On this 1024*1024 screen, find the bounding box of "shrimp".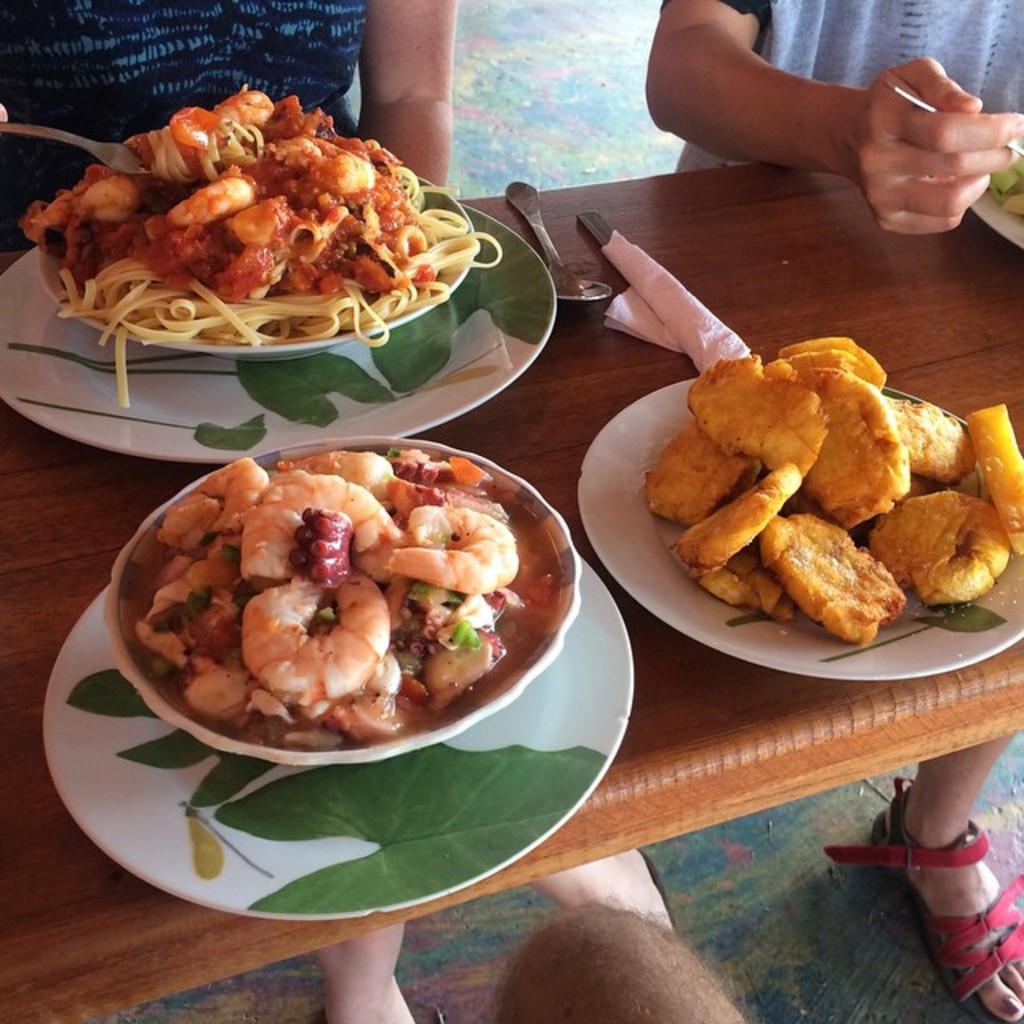
Bounding box: [155, 499, 234, 560].
